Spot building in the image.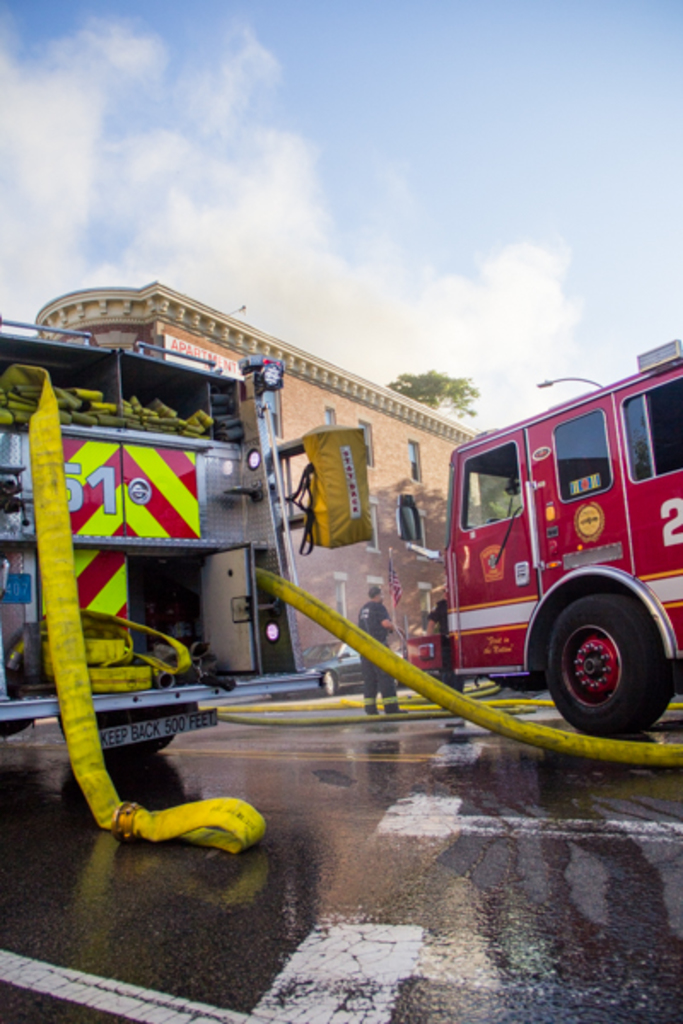
building found at left=31, top=282, right=478, bottom=669.
